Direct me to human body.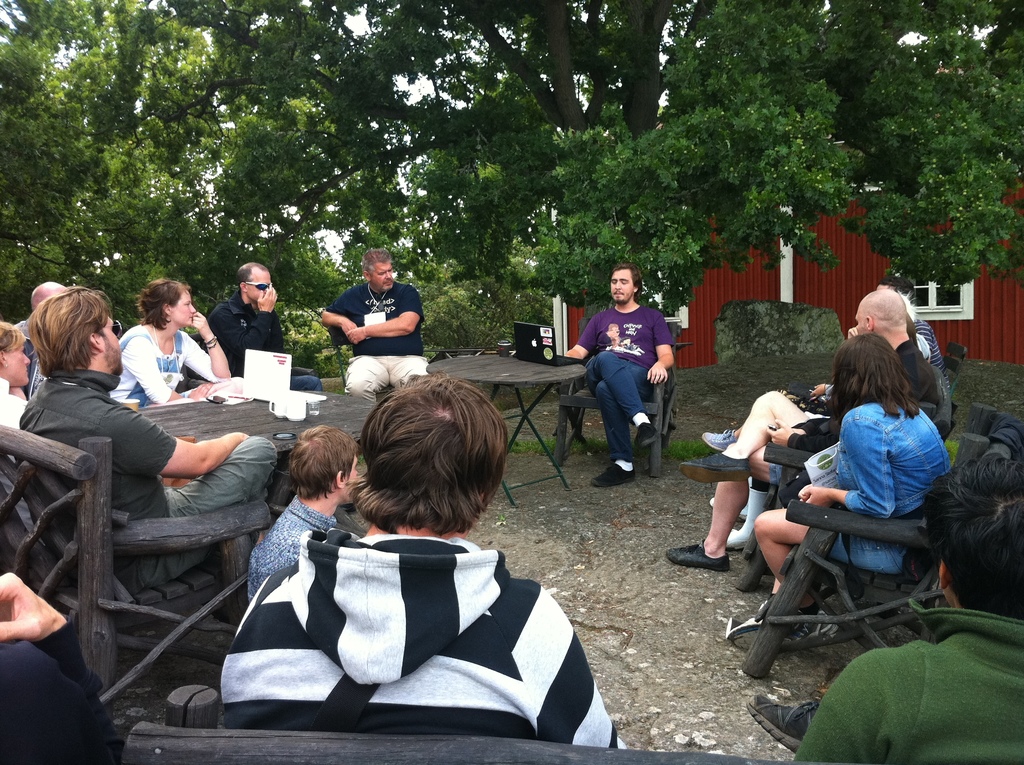
Direction: [left=108, top=285, right=232, bottom=408].
